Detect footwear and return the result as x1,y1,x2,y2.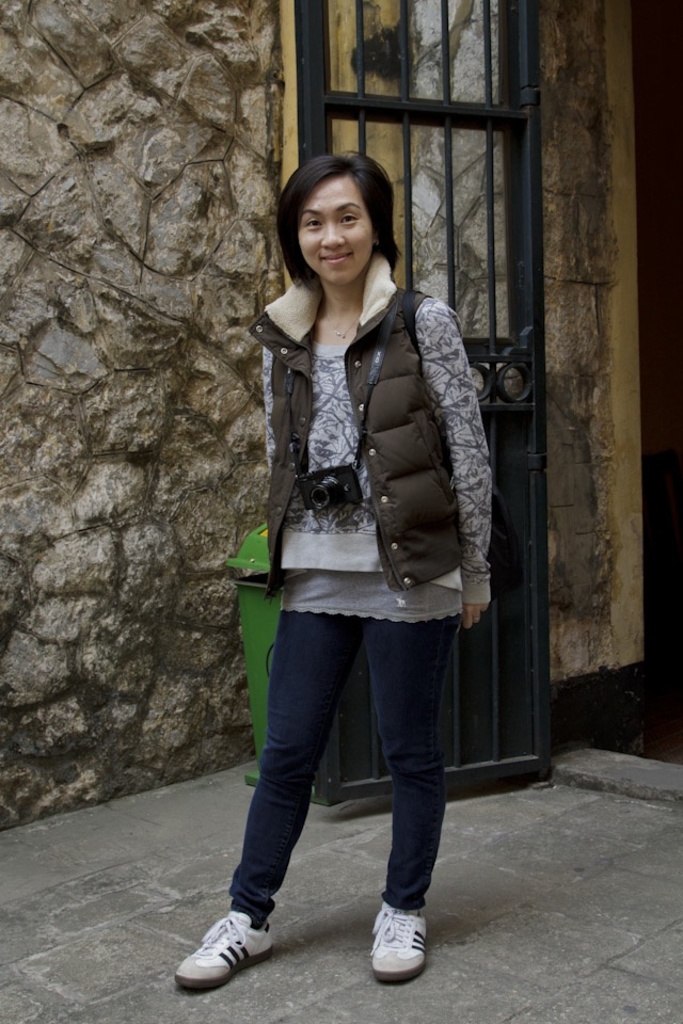
178,916,279,995.
